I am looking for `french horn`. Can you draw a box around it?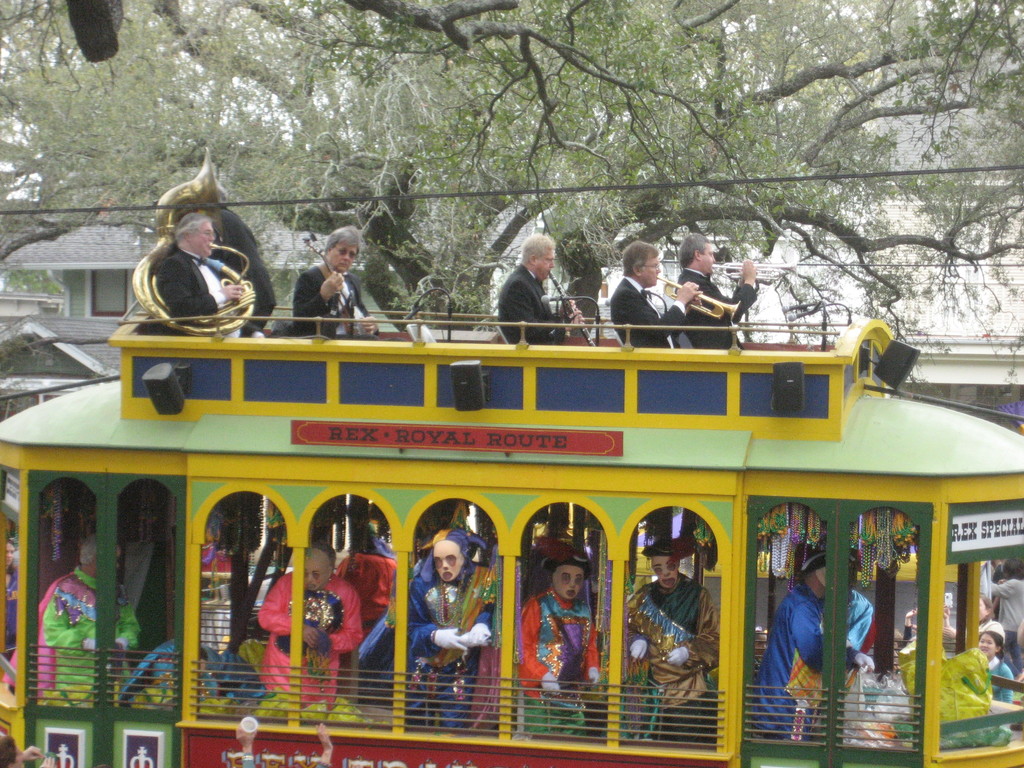
Sure, the bounding box is (128, 146, 261, 338).
